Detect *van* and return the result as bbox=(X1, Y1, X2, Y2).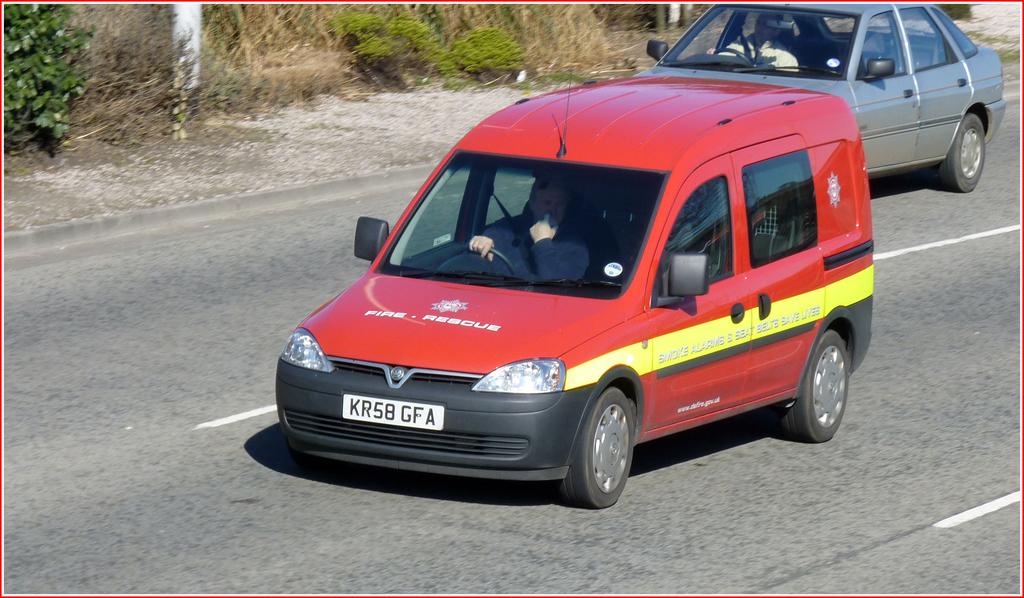
bbox=(274, 64, 875, 508).
